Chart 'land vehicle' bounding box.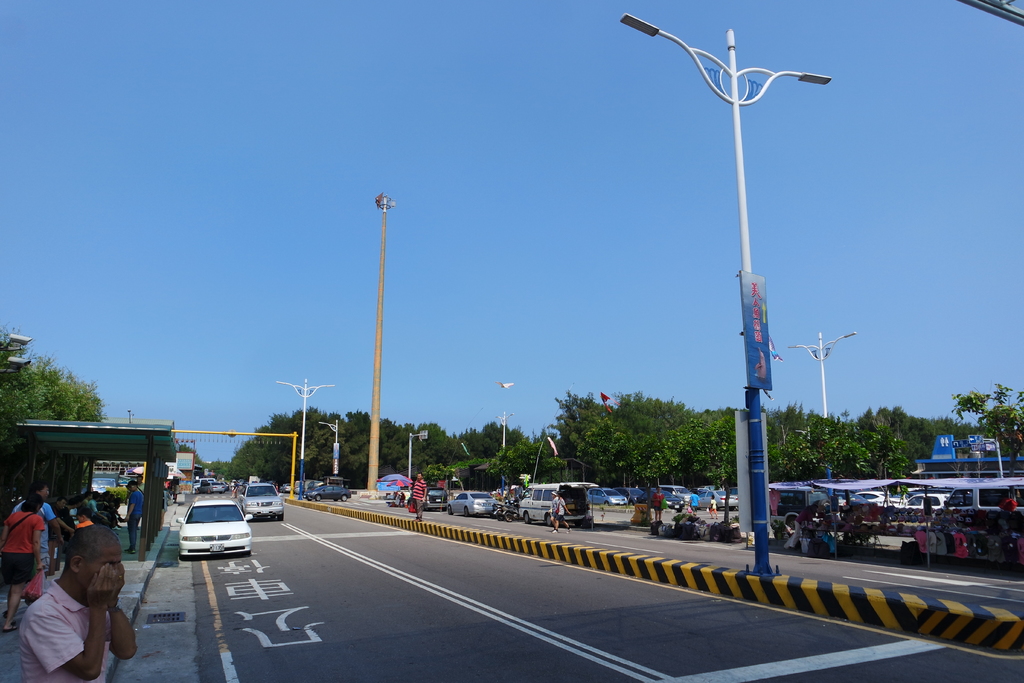
Charted: detection(447, 489, 500, 516).
